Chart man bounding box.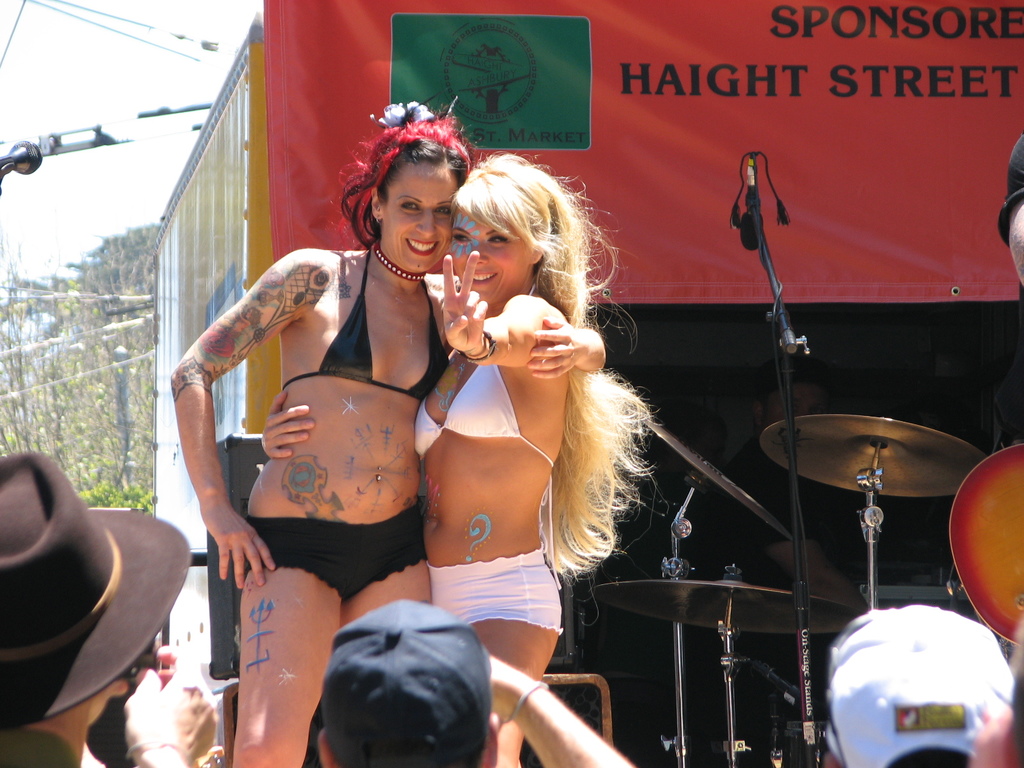
Charted: [left=312, top=592, right=645, bottom=767].
